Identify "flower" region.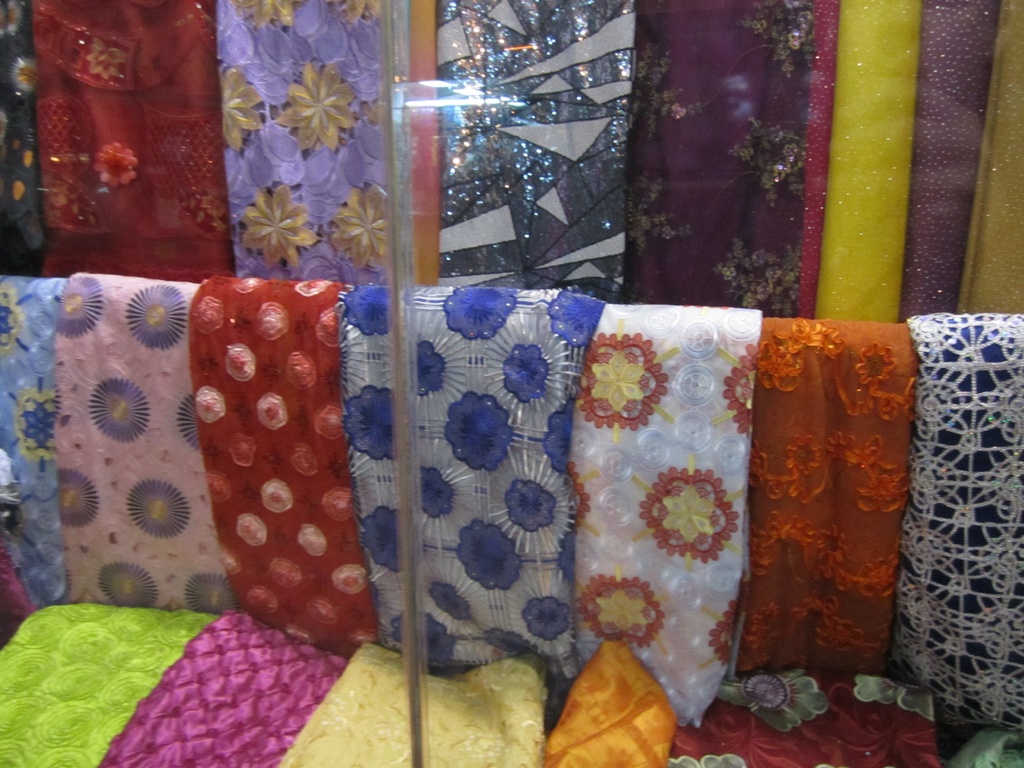
Region: detection(339, 284, 387, 336).
